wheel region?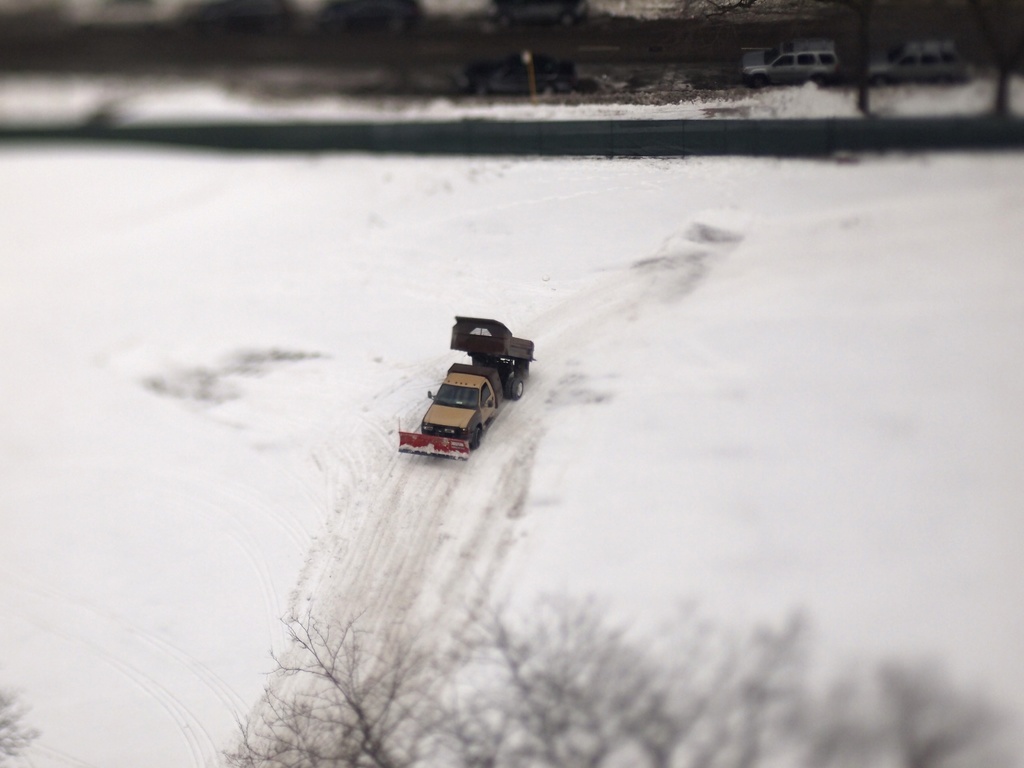
left=514, top=378, right=524, bottom=399
